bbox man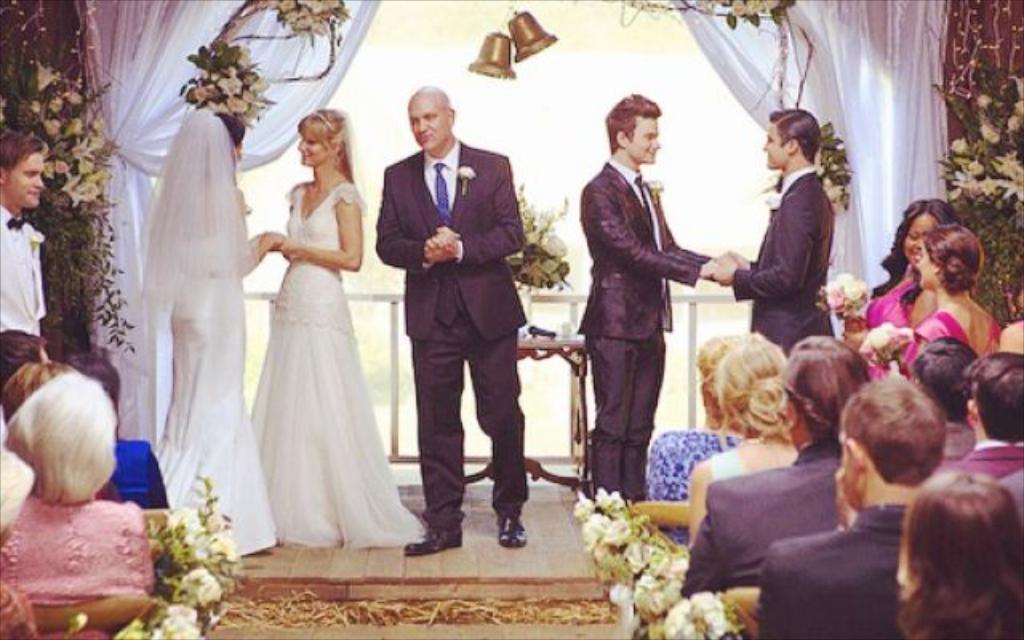
bbox(758, 373, 946, 638)
